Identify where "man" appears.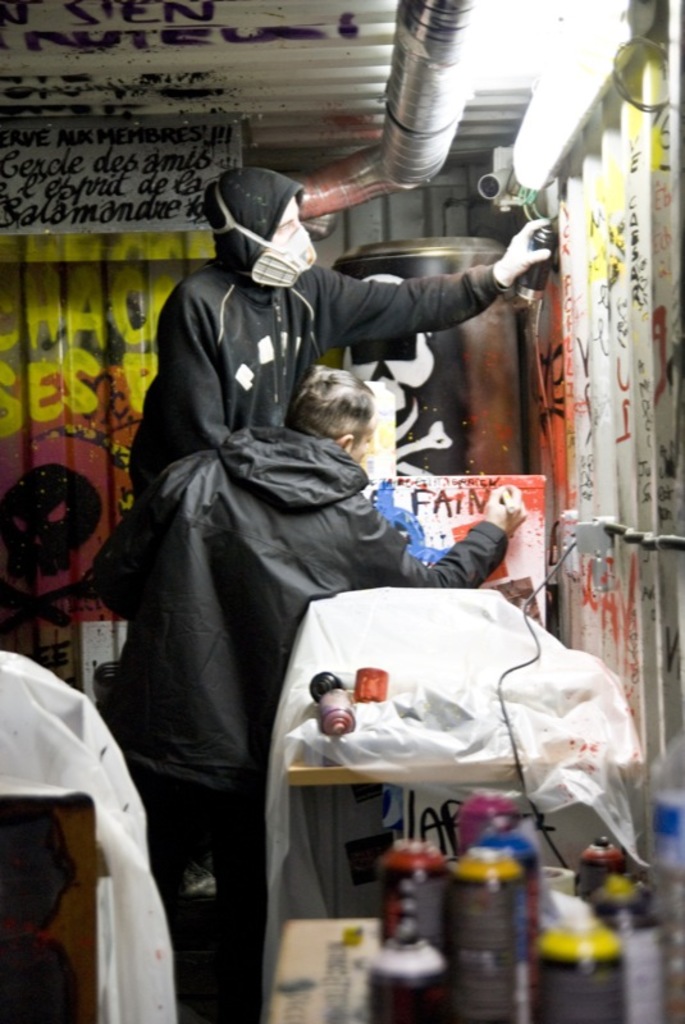
Appears at locate(131, 165, 556, 586).
